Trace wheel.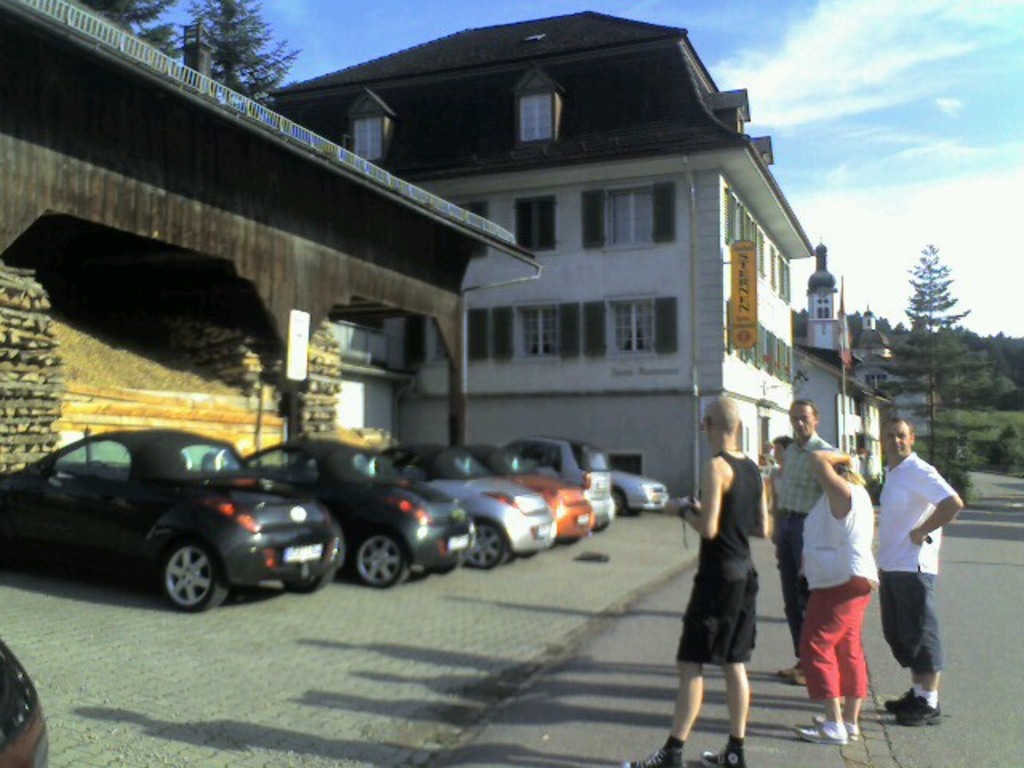
Traced to [275, 560, 336, 590].
